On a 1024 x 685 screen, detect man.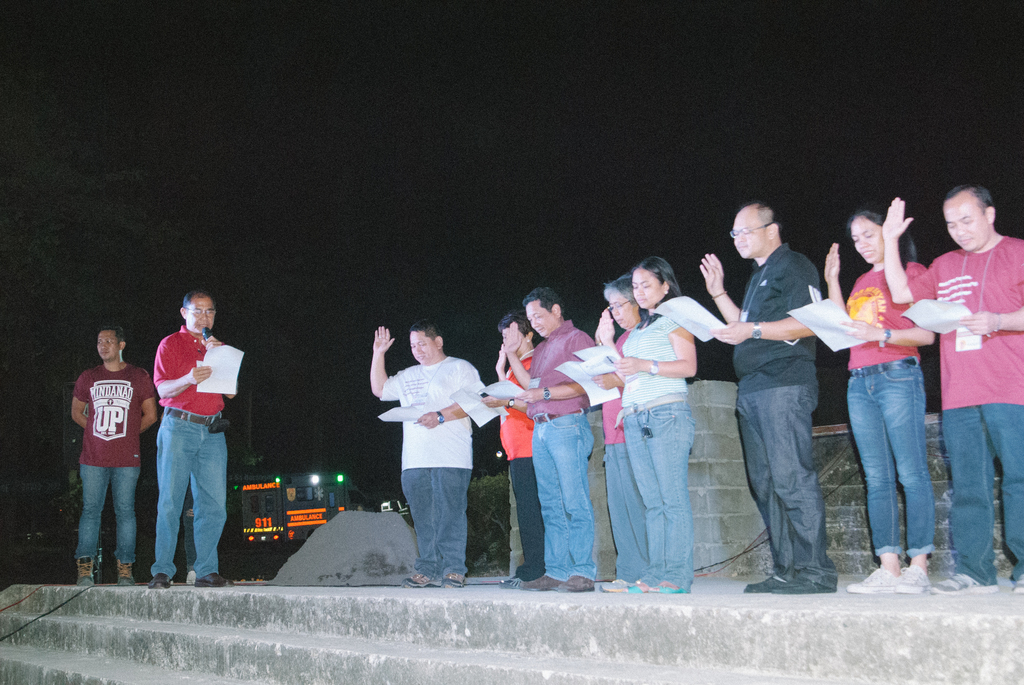
pyautogui.locateOnScreen(504, 298, 605, 590).
